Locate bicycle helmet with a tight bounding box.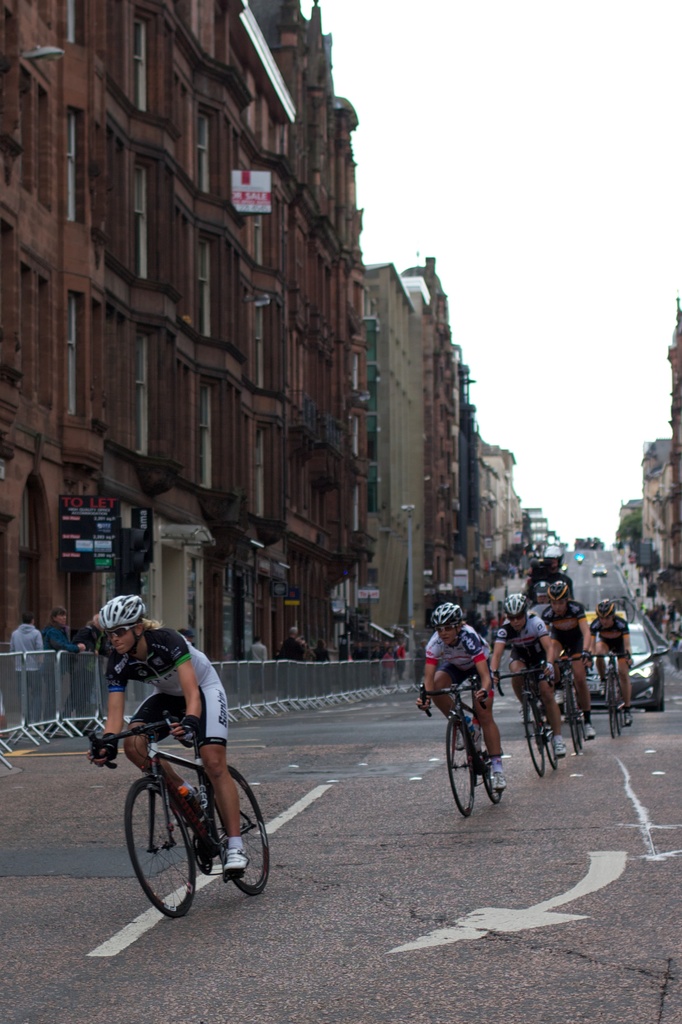
rect(102, 591, 150, 648).
